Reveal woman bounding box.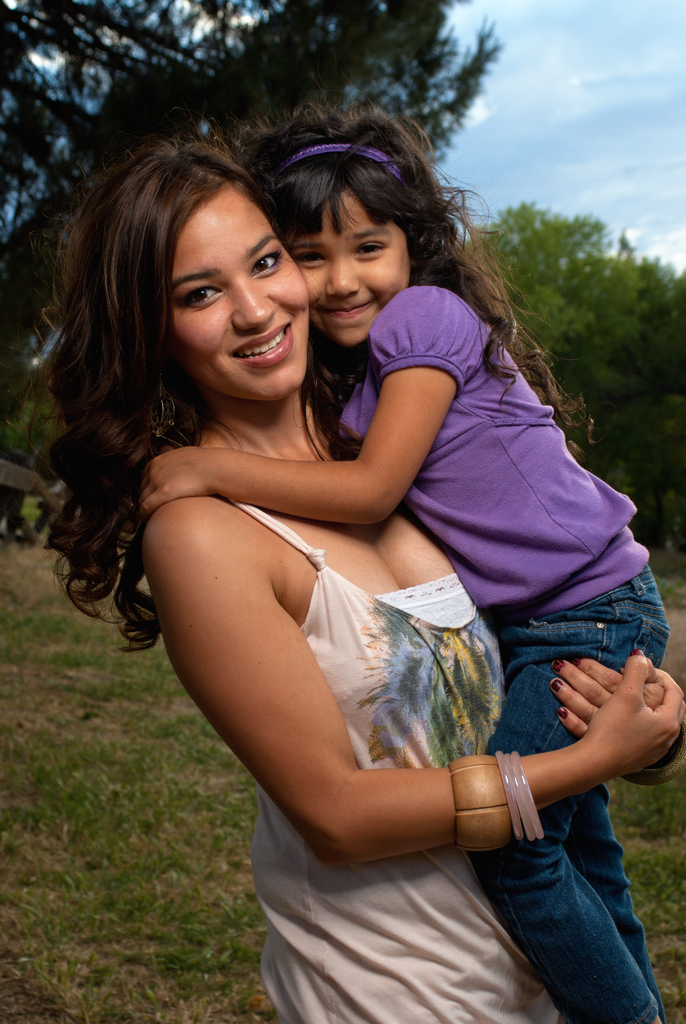
Revealed: <region>74, 95, 634, 1010</region>.
